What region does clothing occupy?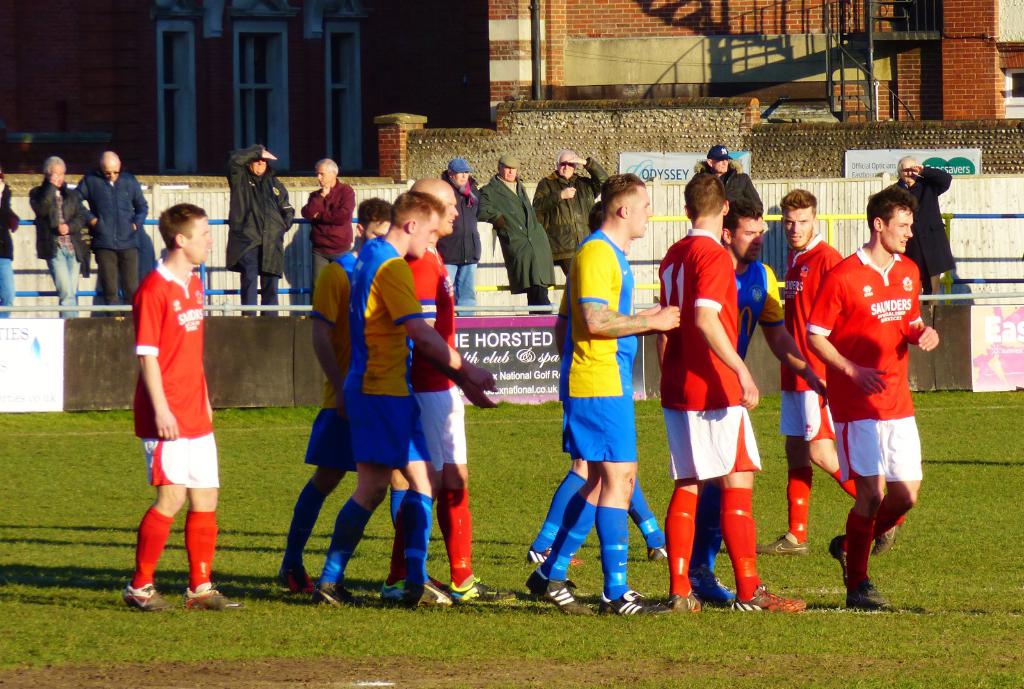
left=577, top=225, right=639, bottom=464.
